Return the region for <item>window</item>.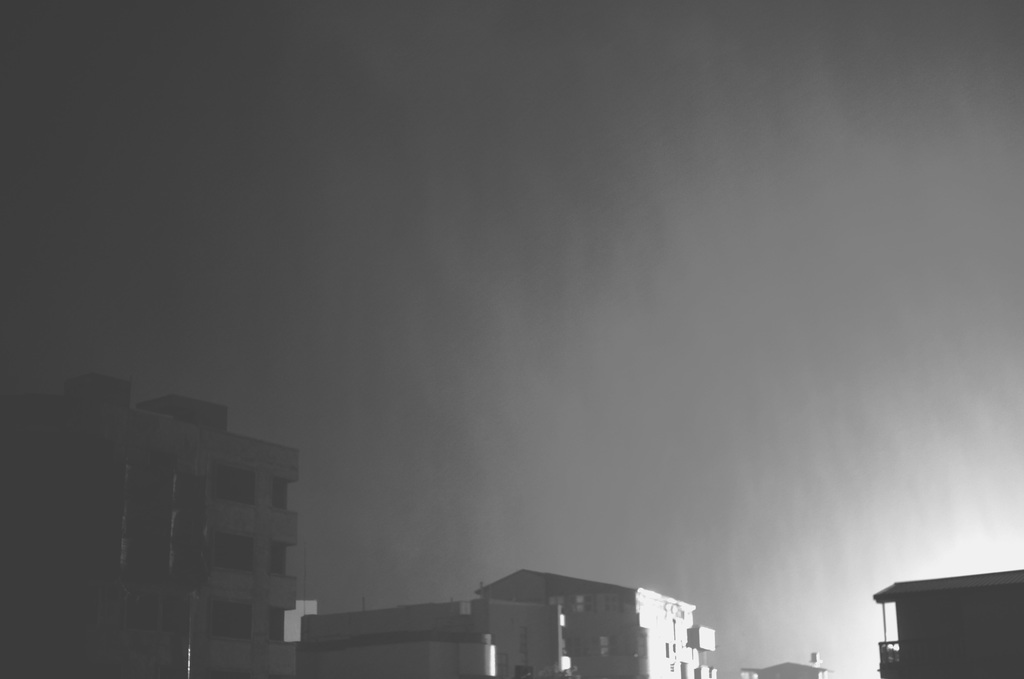
bbox=(546, 596, 567, 607).
